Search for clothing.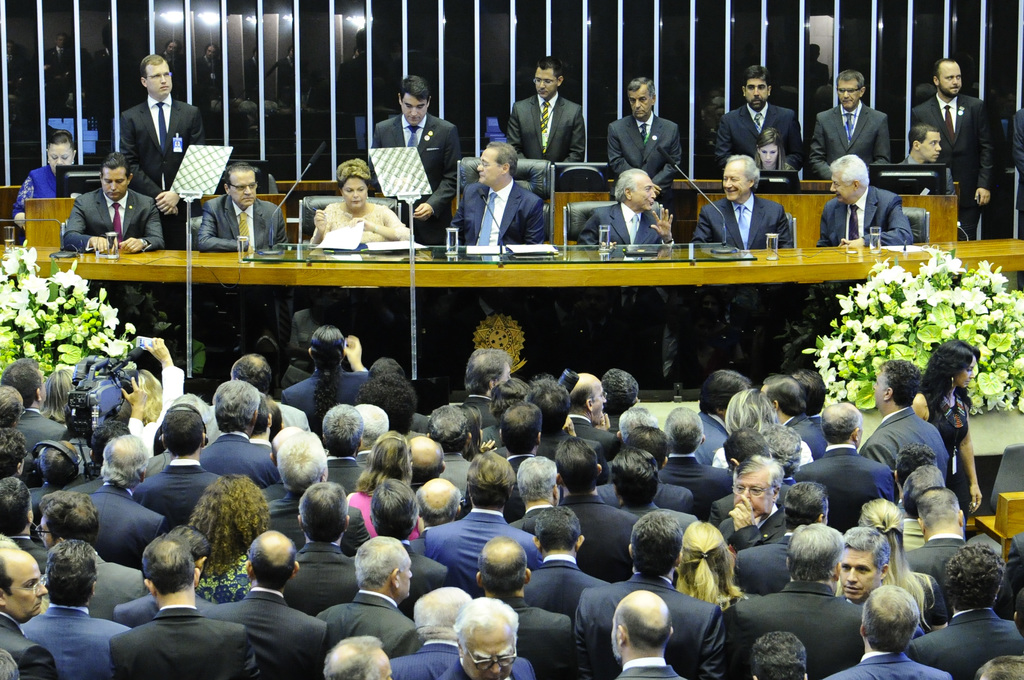
Found at <region>115, 593, 158, 627</region>.
